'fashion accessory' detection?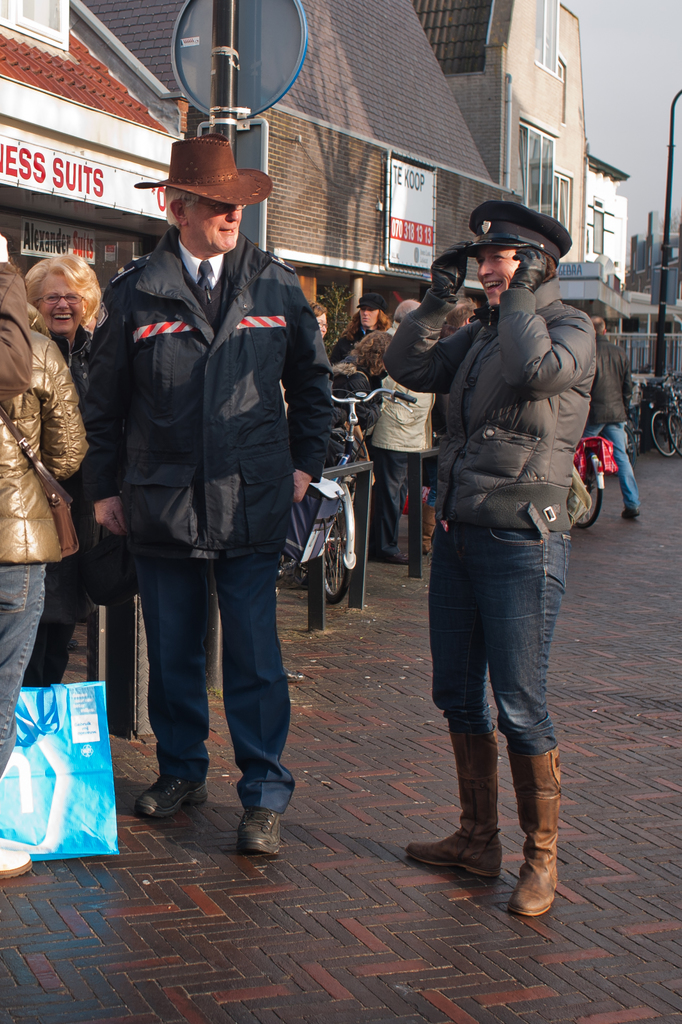
<region>197, 259, 214, 295</region>
